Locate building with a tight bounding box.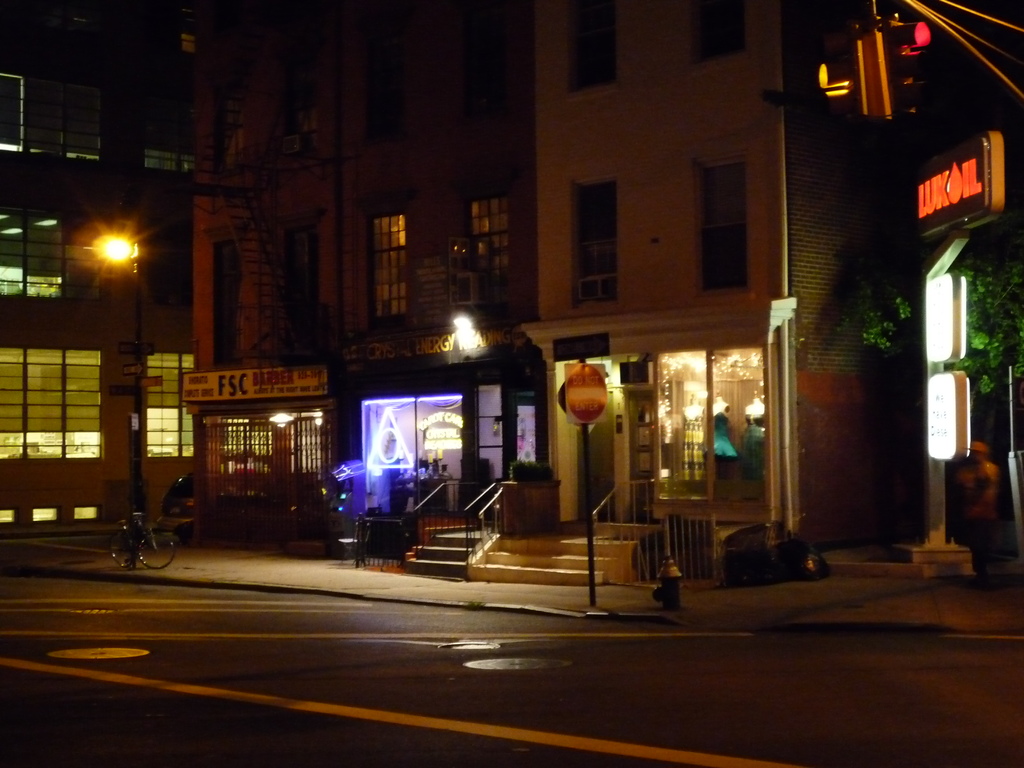
pyautogui.locateOnScreen(0, 0, 177, 534).
